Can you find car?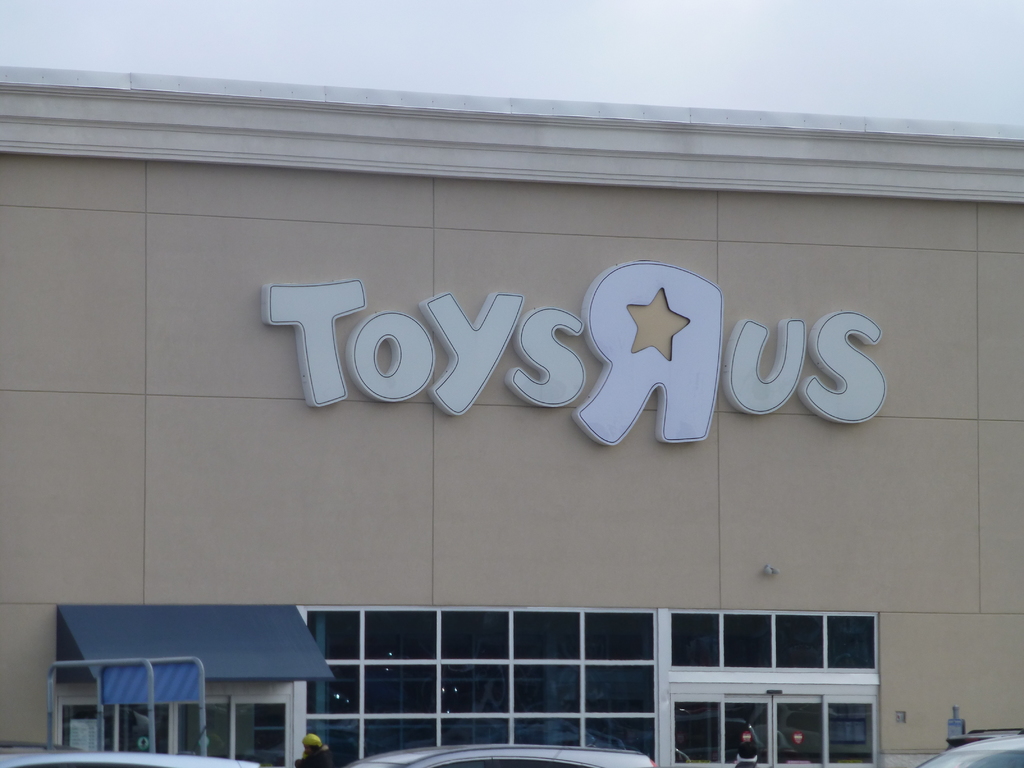
Yes, bounding box: 919:728:1023:767.
